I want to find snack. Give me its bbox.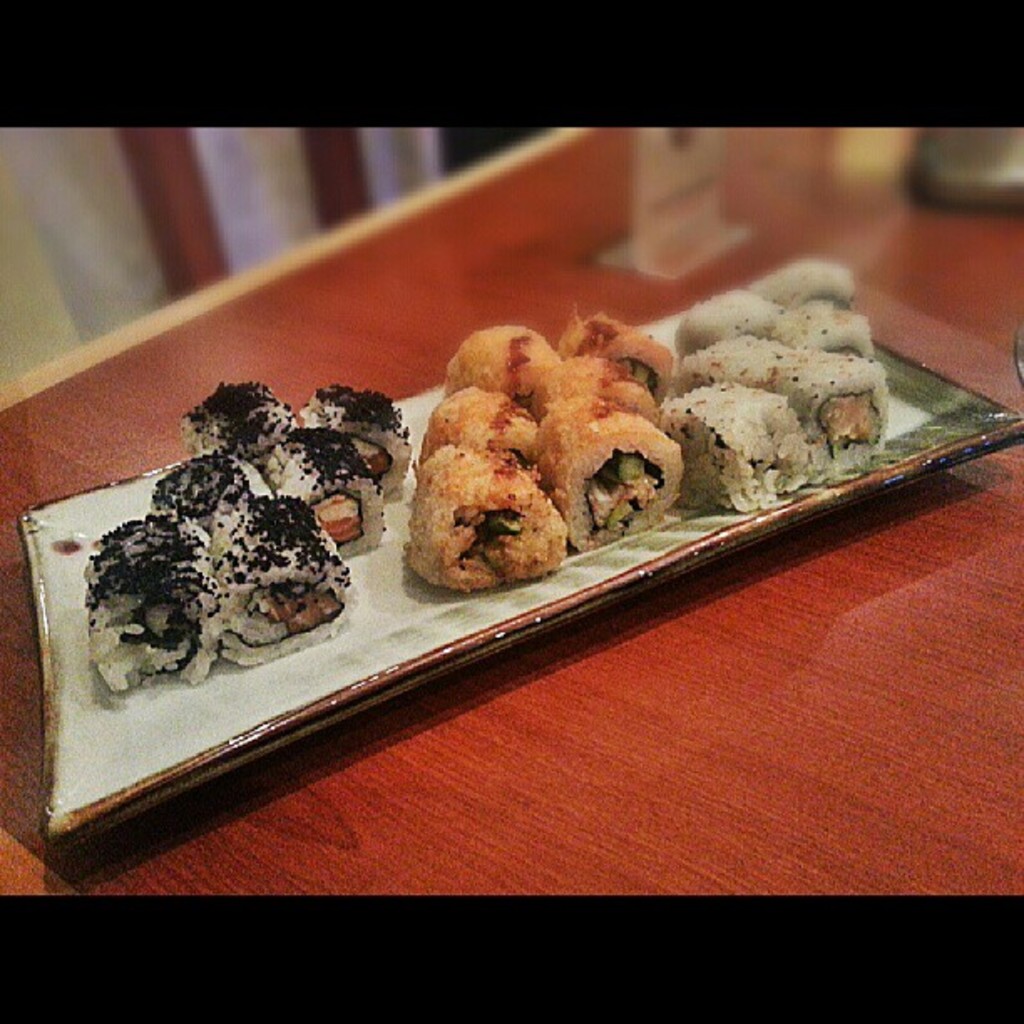
BBox(82, 373, 408, 701).
